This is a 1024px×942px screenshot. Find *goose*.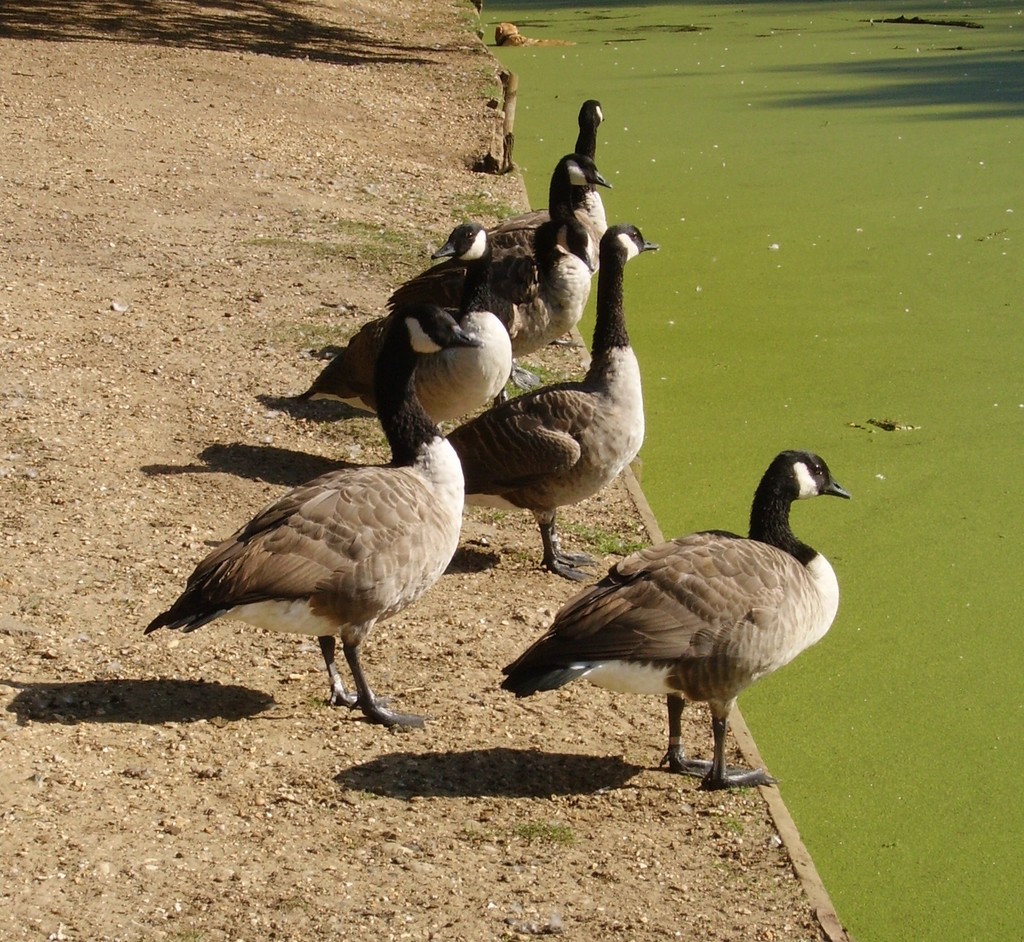
Bounding box: <region>426, 149, 614, 359</region>.
